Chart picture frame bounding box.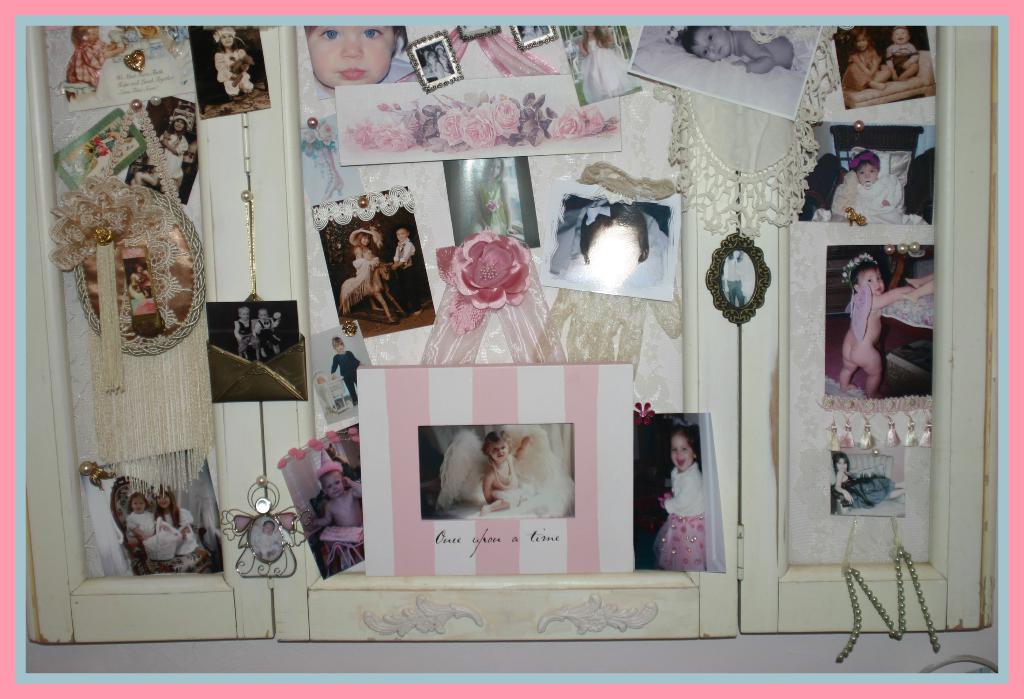
Charted: bbox(509, 21, 557, 50).
